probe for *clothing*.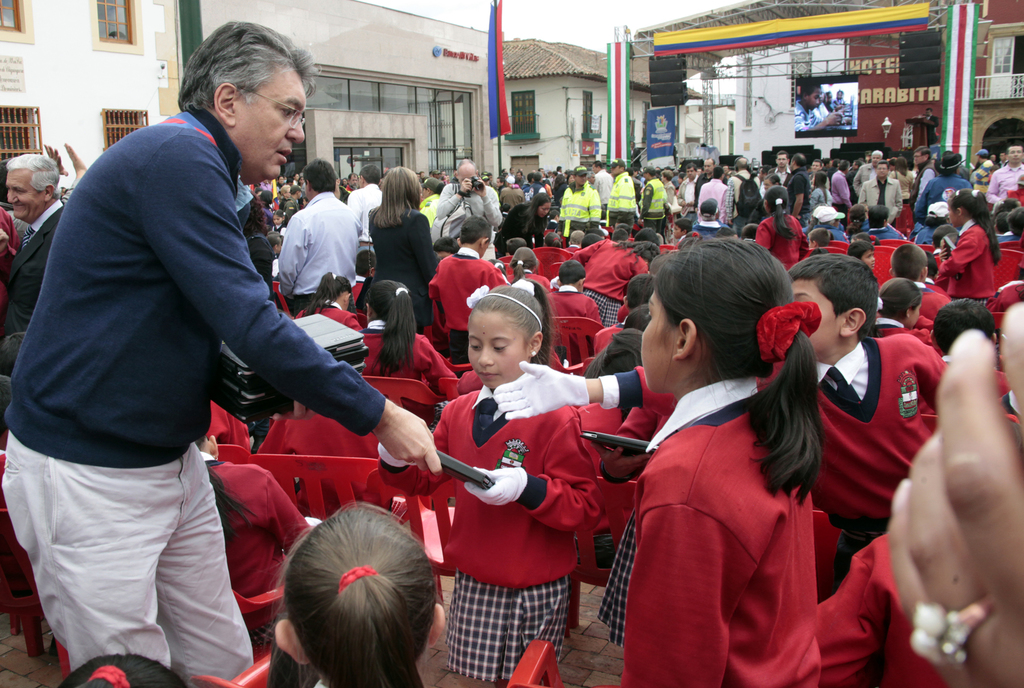
Probe result: 697:177:728:220.
